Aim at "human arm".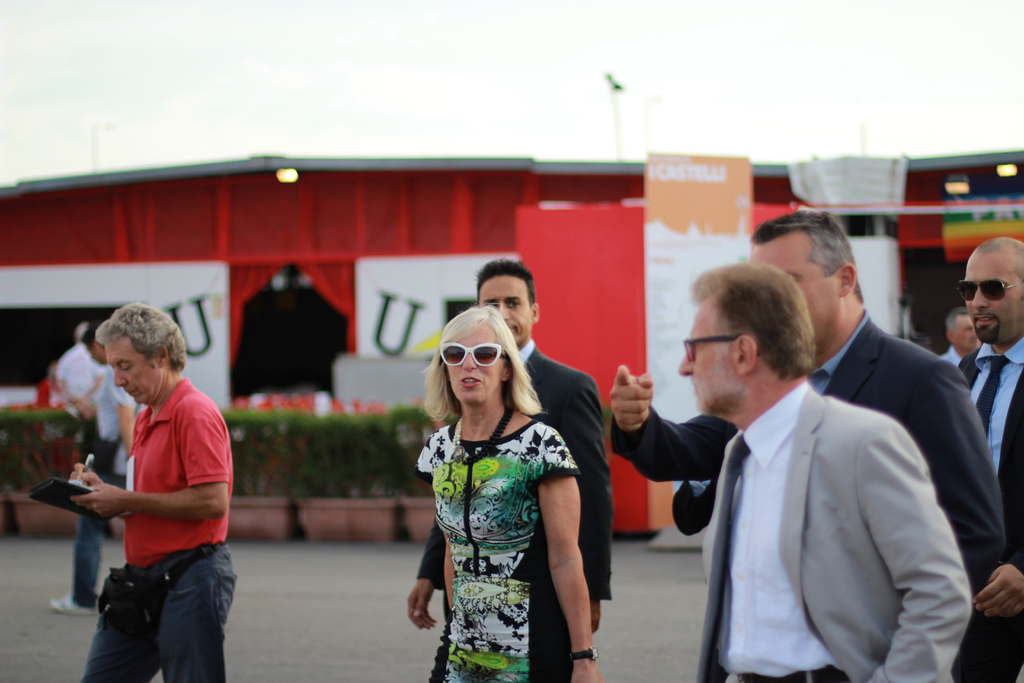
Aimed at [68,413,234,529].
